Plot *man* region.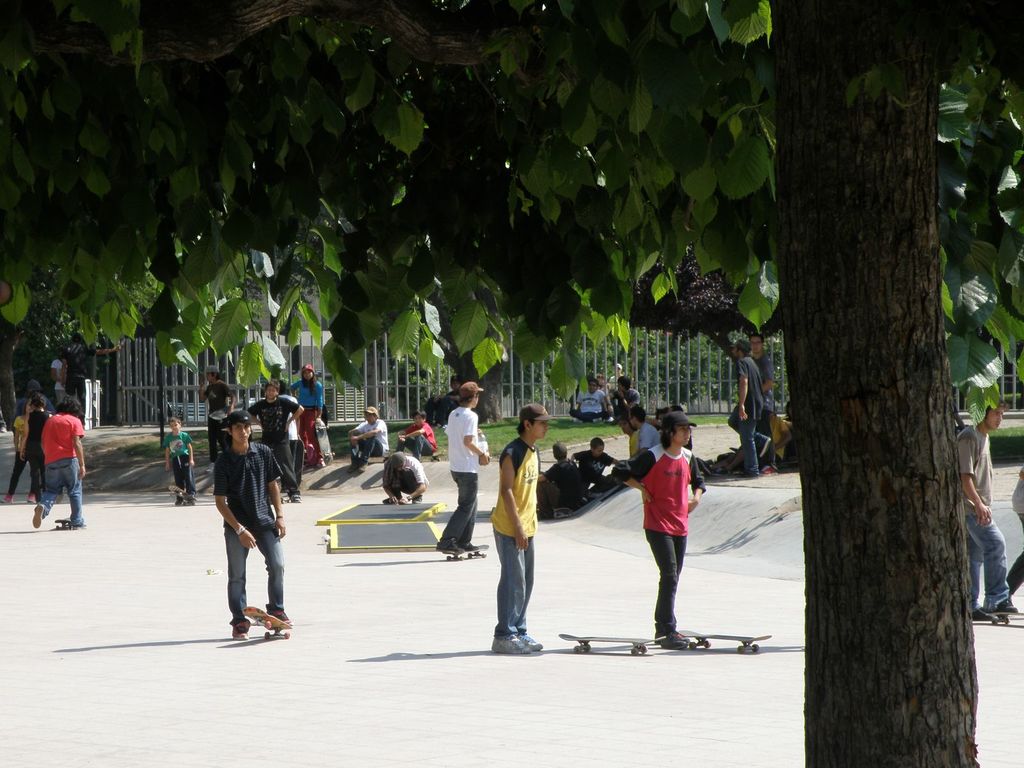
Plotted at (950, 401, 1021, 623).
